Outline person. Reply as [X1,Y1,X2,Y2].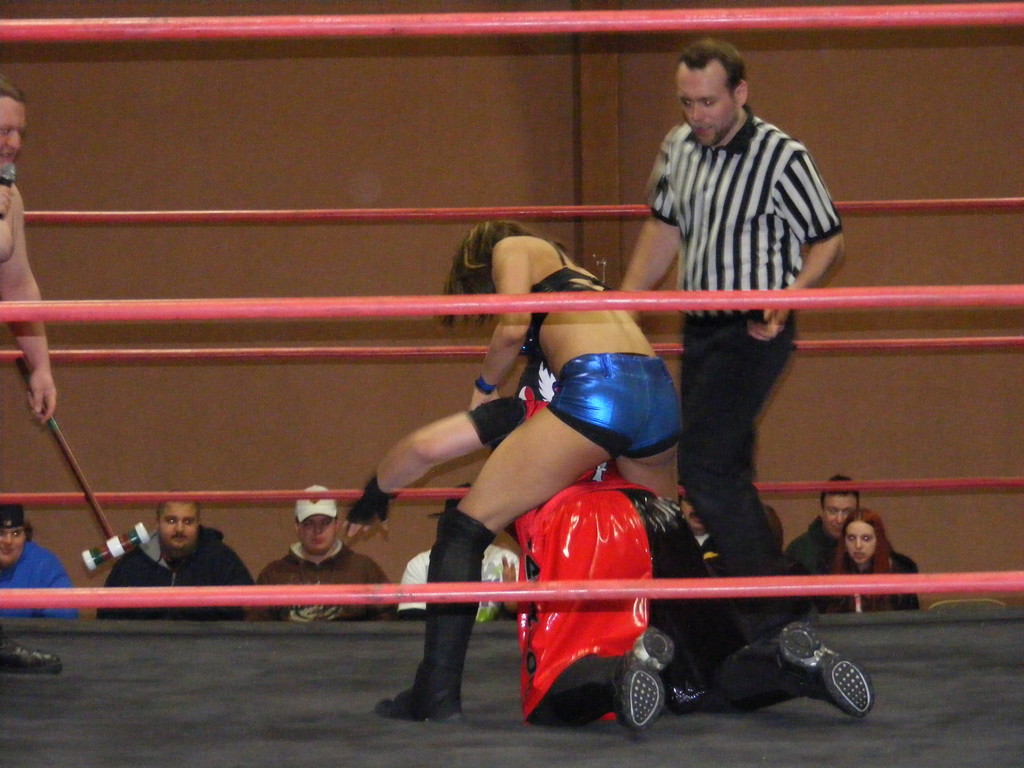
[625,10,838,627].
